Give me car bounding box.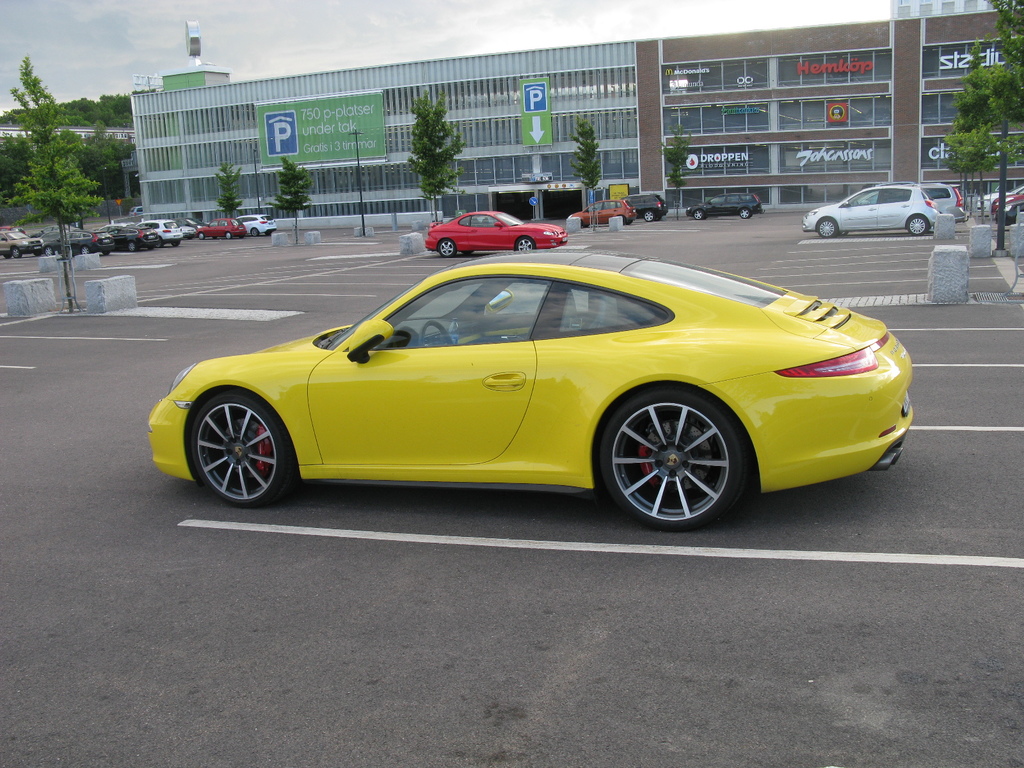
pyautogui.locateOnScreen(620, 188, 670, 223).
